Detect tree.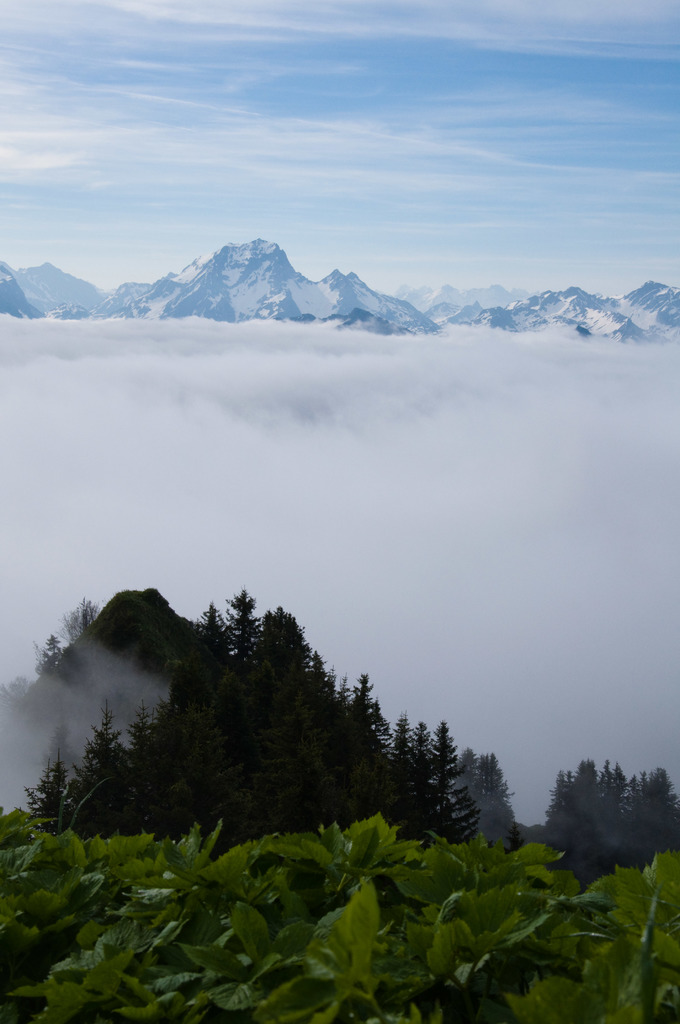
Detected at {"left": 537, "top": 751, "right": 679, "bottom": 888}.
